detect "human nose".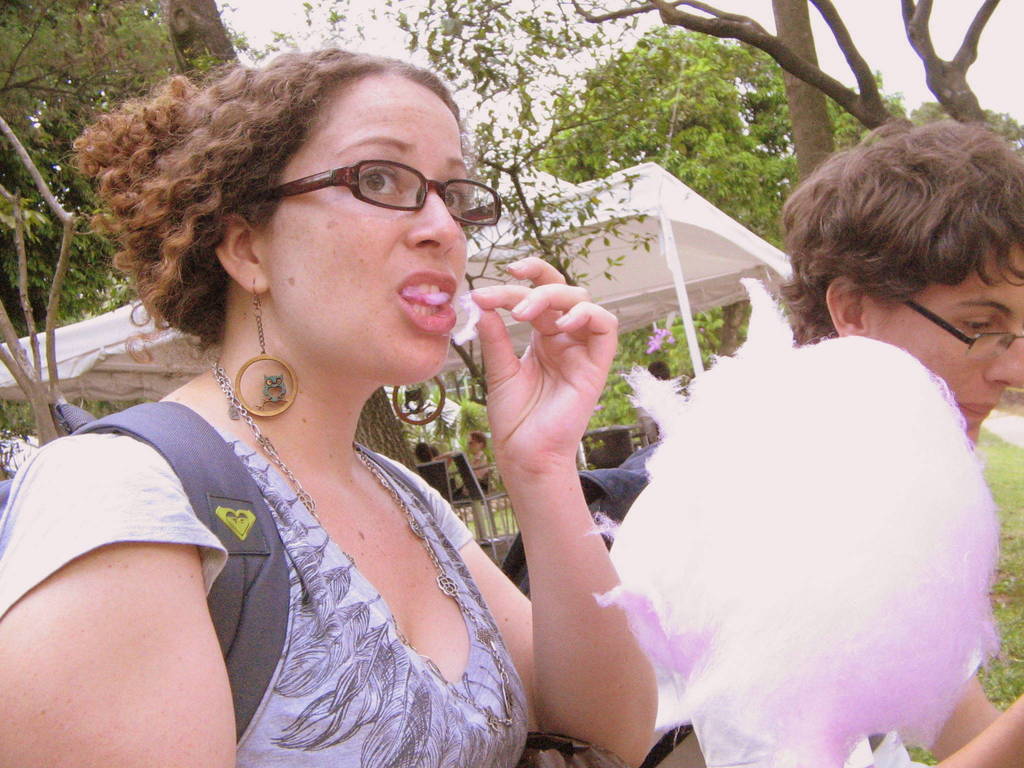
Detected at {"left": 987, "top": 323, "right": 1023, "bottom": 384}.
